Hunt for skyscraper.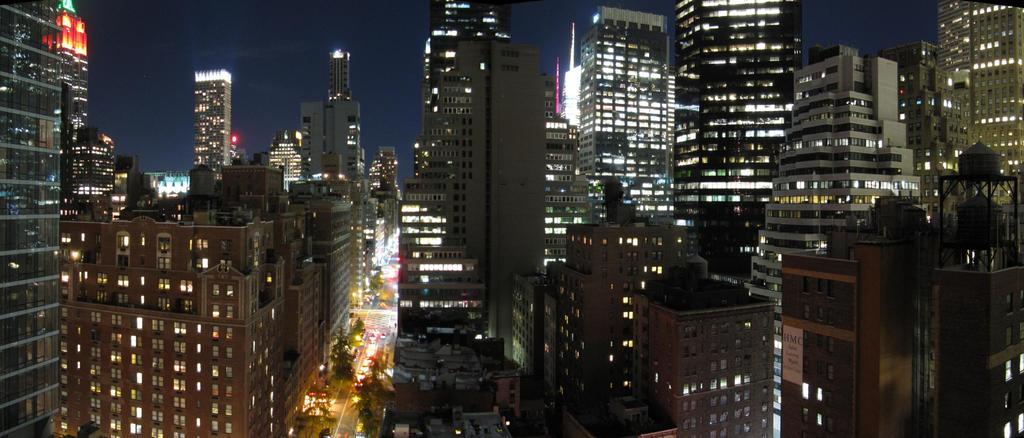
Hunted down at l=365, t=140, r=401, b=265.
